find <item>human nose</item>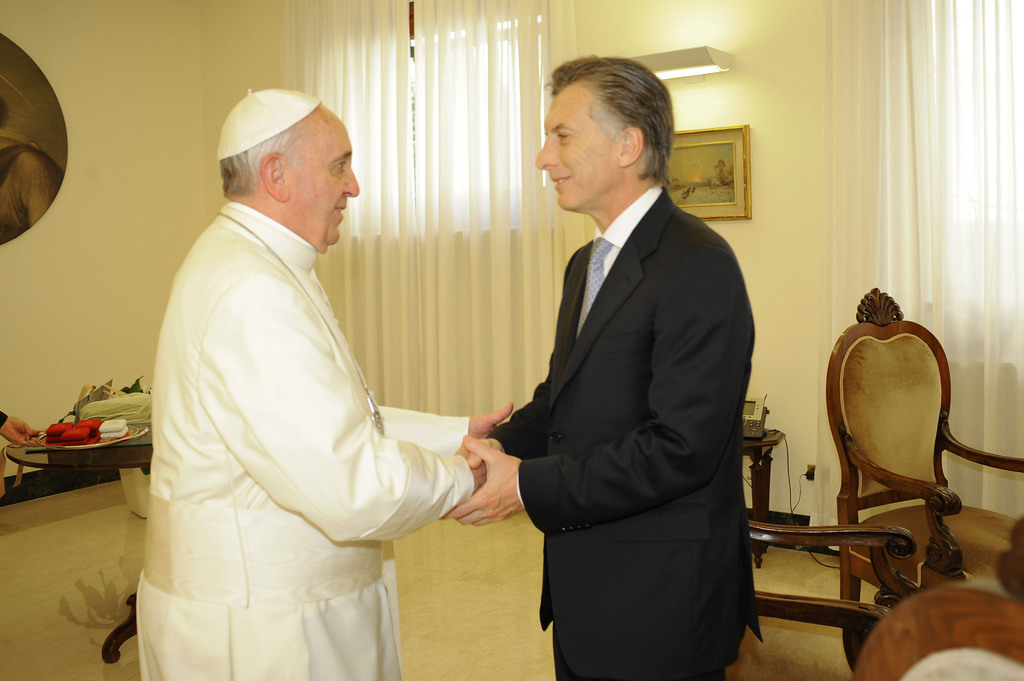
(535,137,554,170)
